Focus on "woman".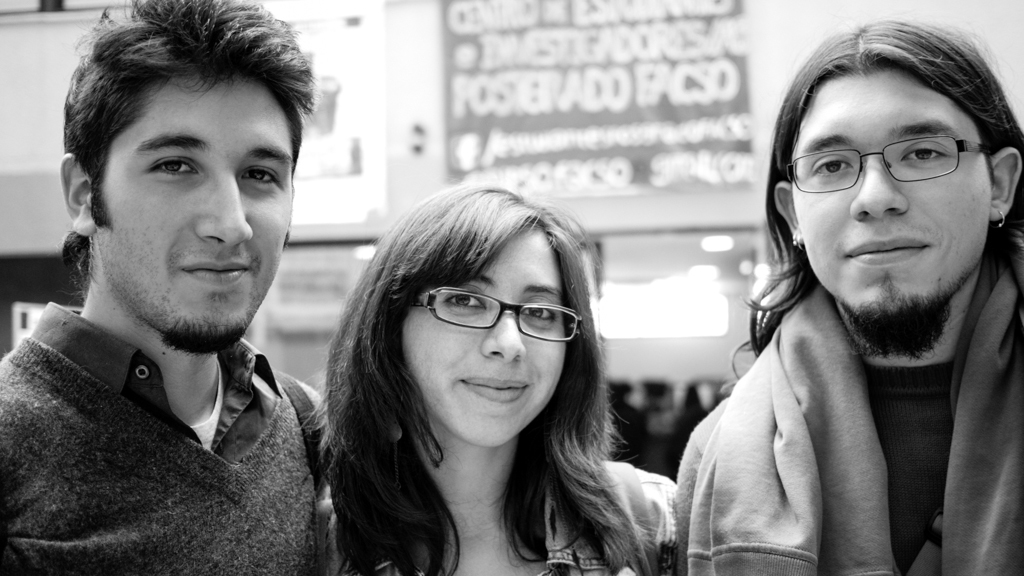
Focused at 292:184:606:572.
